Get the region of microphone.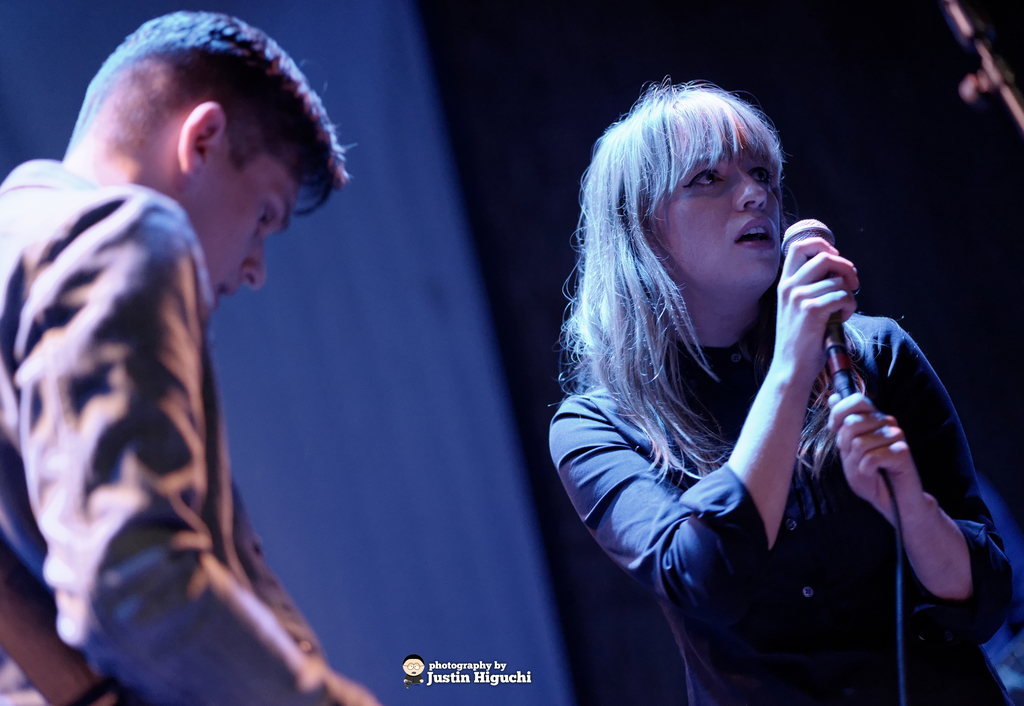
region(779, 216, 883, 473).
